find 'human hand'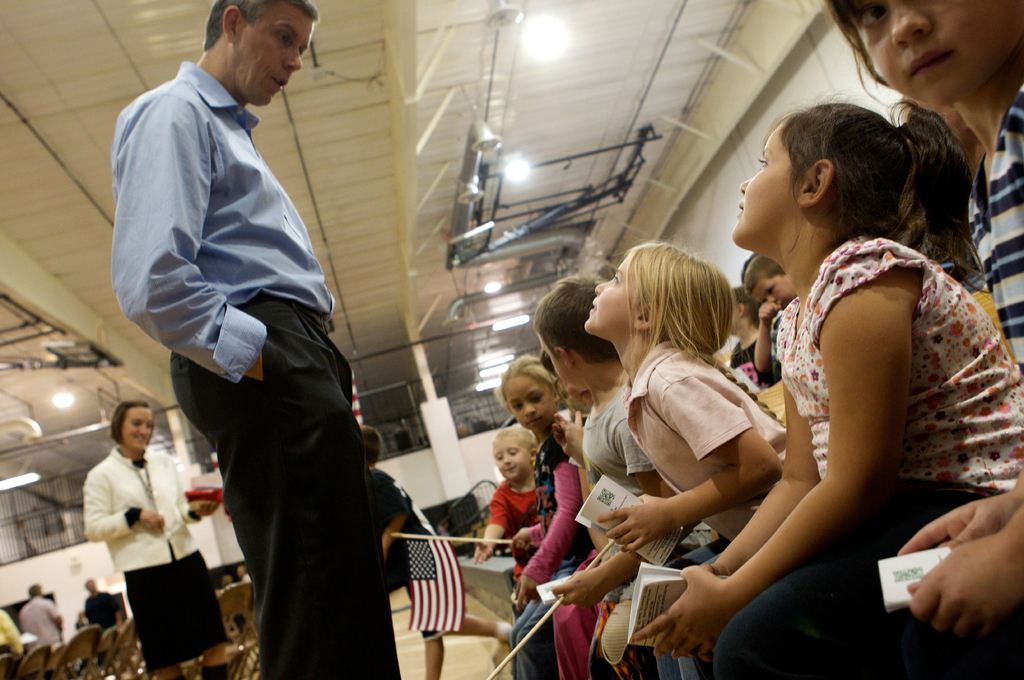
<bbox>596, 504, 670, 555</bbox>
